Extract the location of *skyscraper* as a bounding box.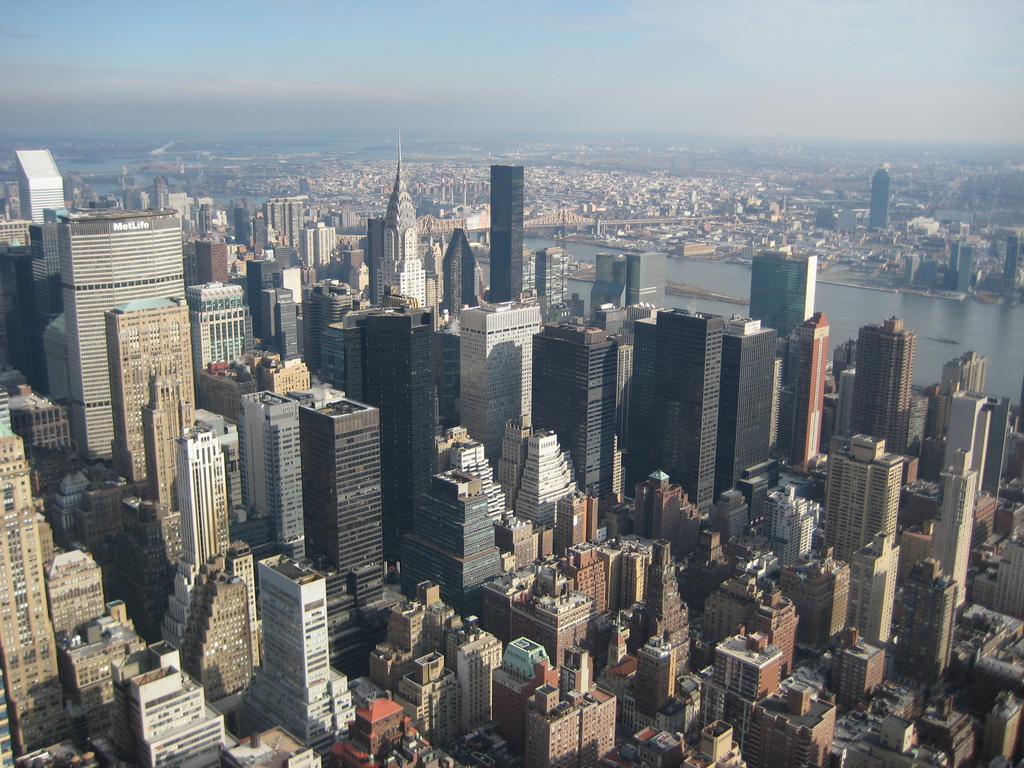
box=[440, 220, 479, 309].
